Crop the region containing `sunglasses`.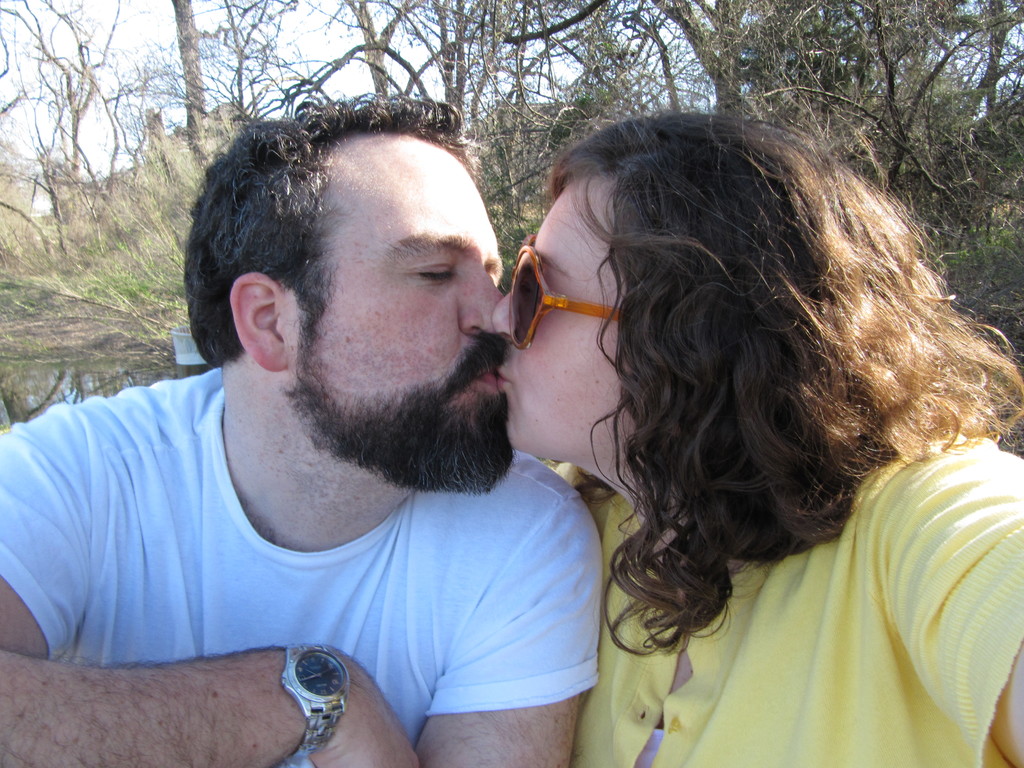
Crop region: box(511, 229, 621, 348).
